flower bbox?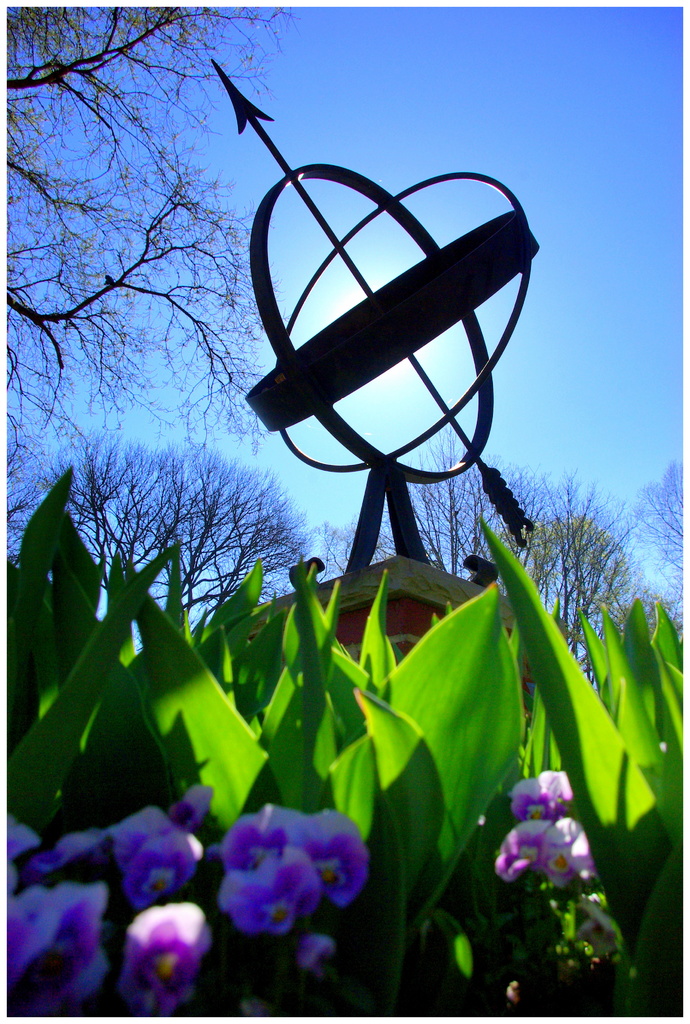
region(202, 799, 385, 948)
